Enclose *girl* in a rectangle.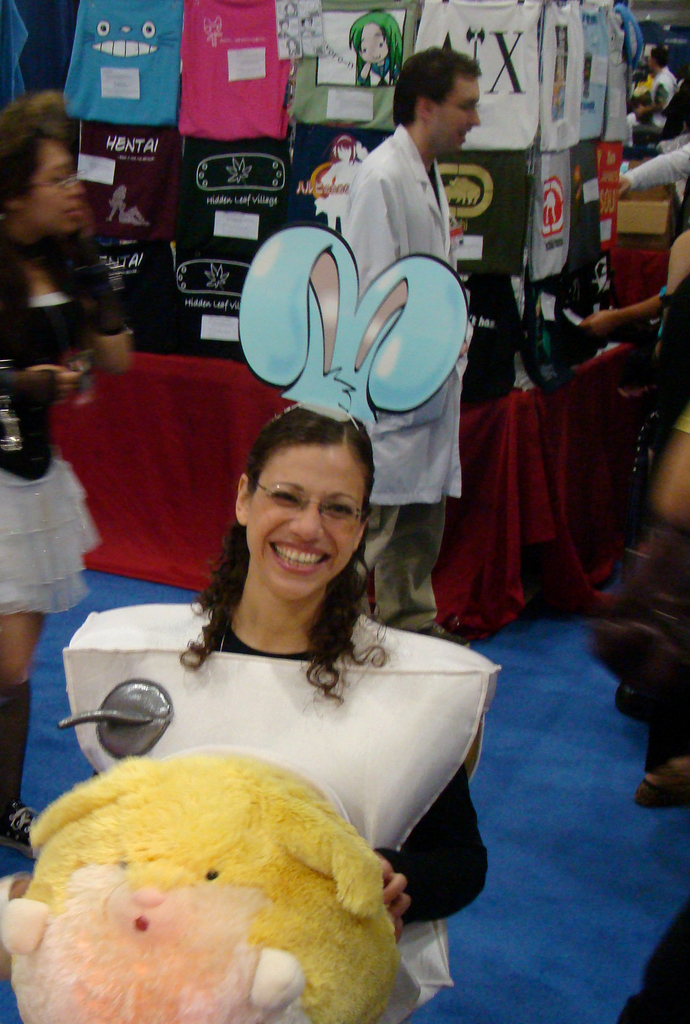
[x1=108, y1=184, x2=148, y2=227].
